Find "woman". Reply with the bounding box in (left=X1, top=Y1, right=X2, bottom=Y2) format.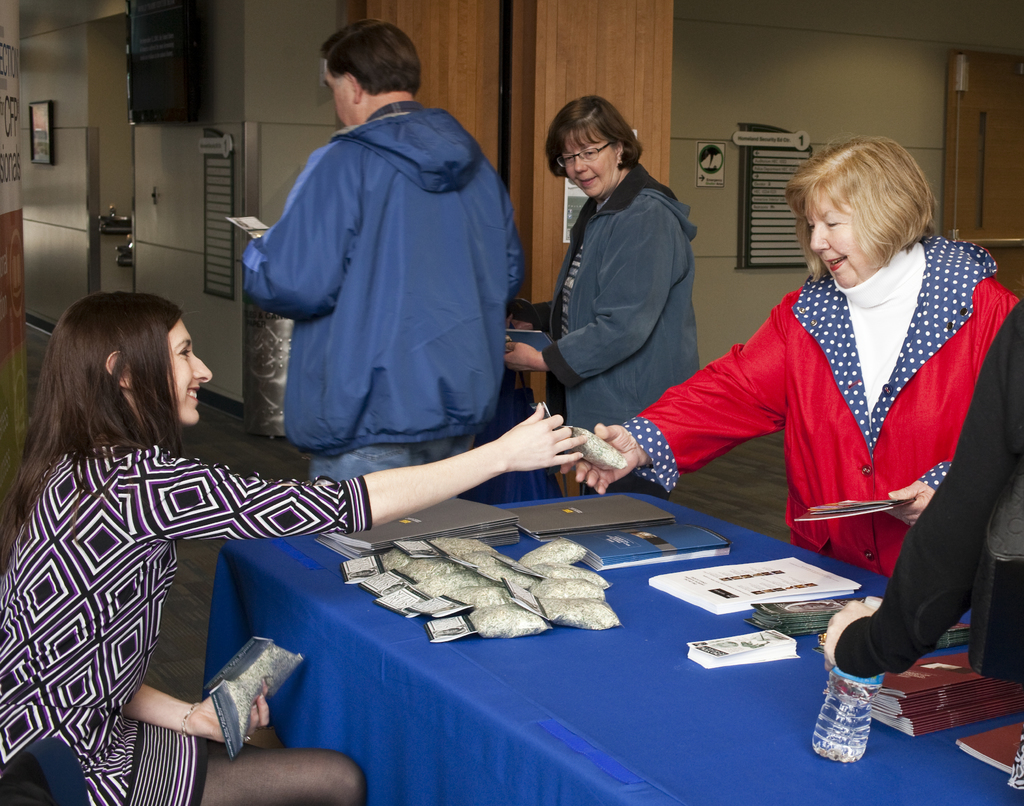
(left=558, top=134, right=1018, bottom=614).
